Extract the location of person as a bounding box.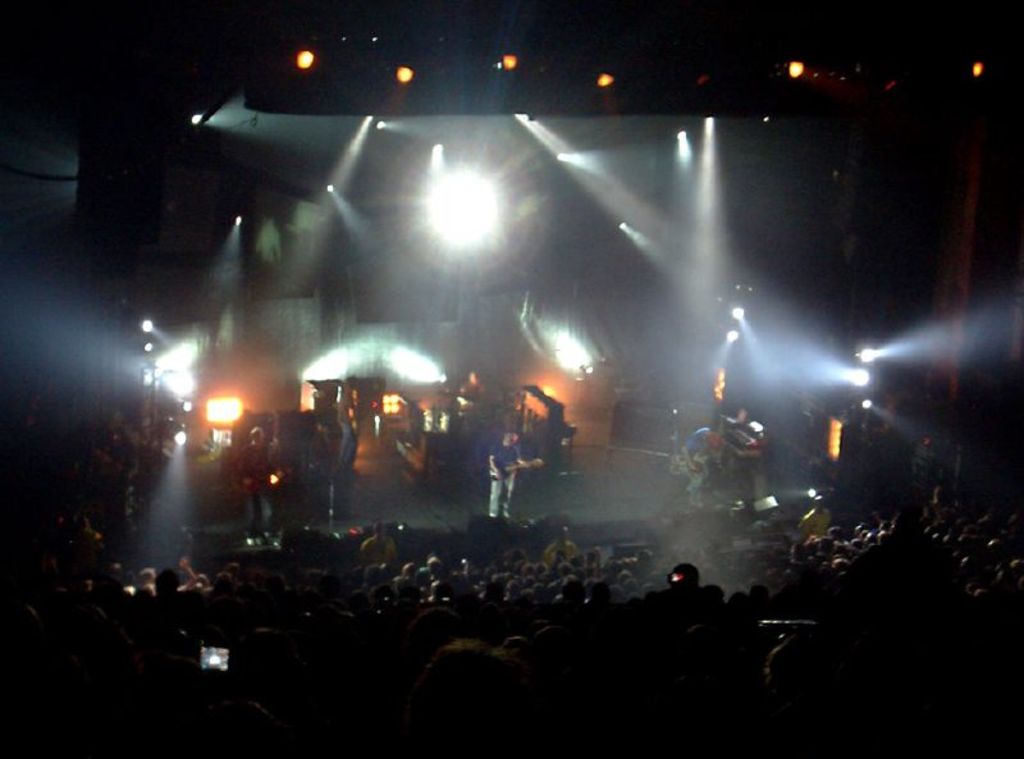
(x1=232, y1=417, x2=280, y2=553).
